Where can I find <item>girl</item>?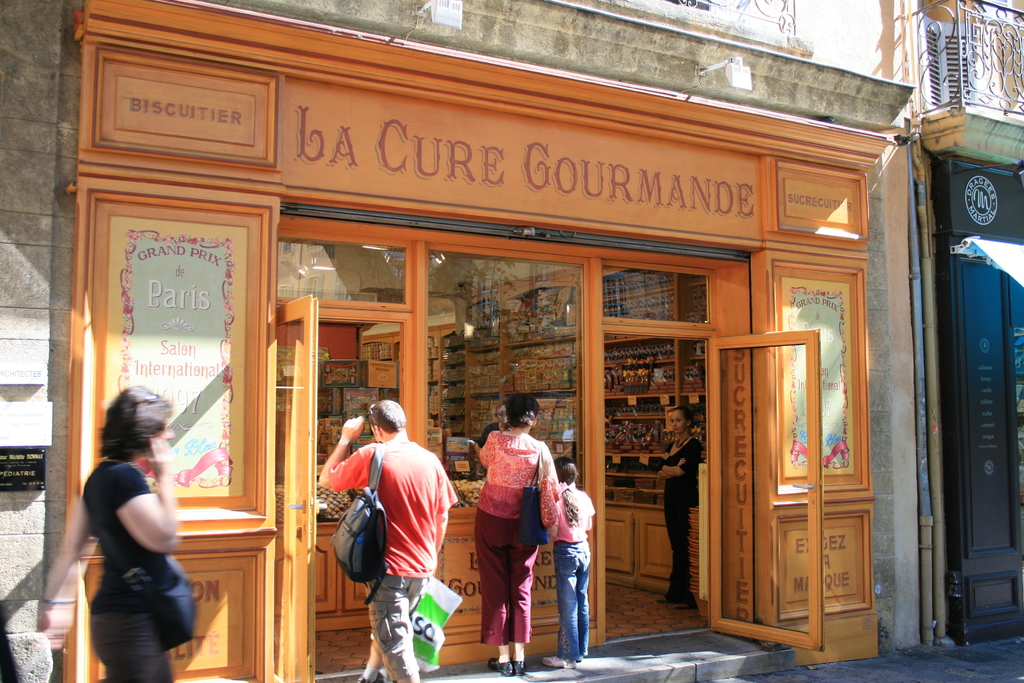
You can find it at box(542, 457, 596, 670).
